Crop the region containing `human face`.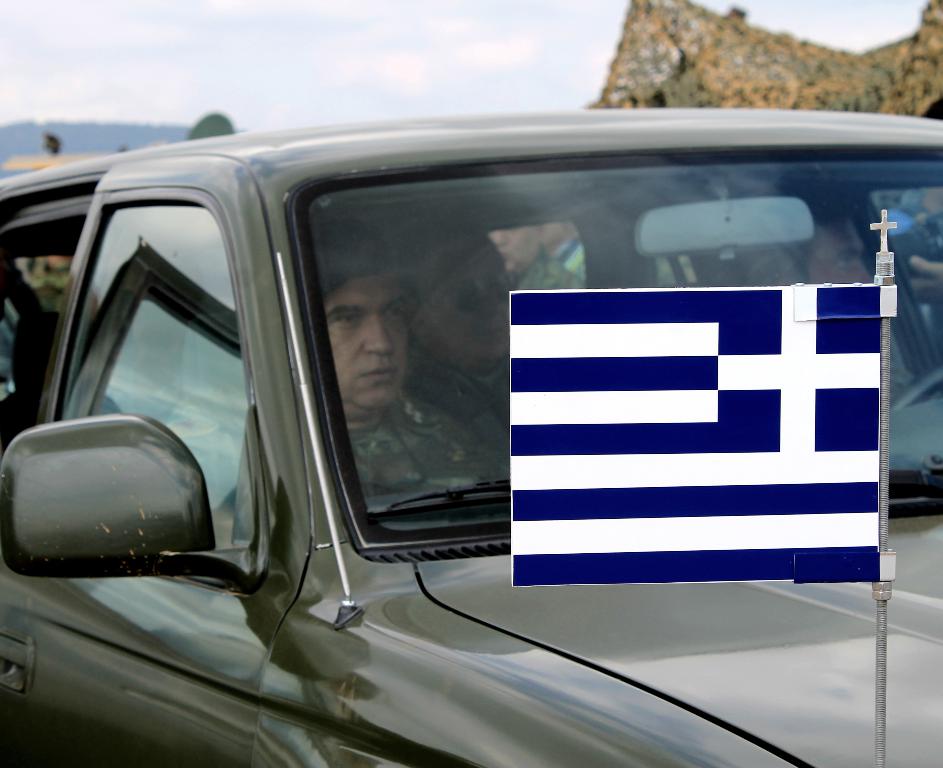
Crop region: <bbox>323, 272, 408, 408</bbox>.
